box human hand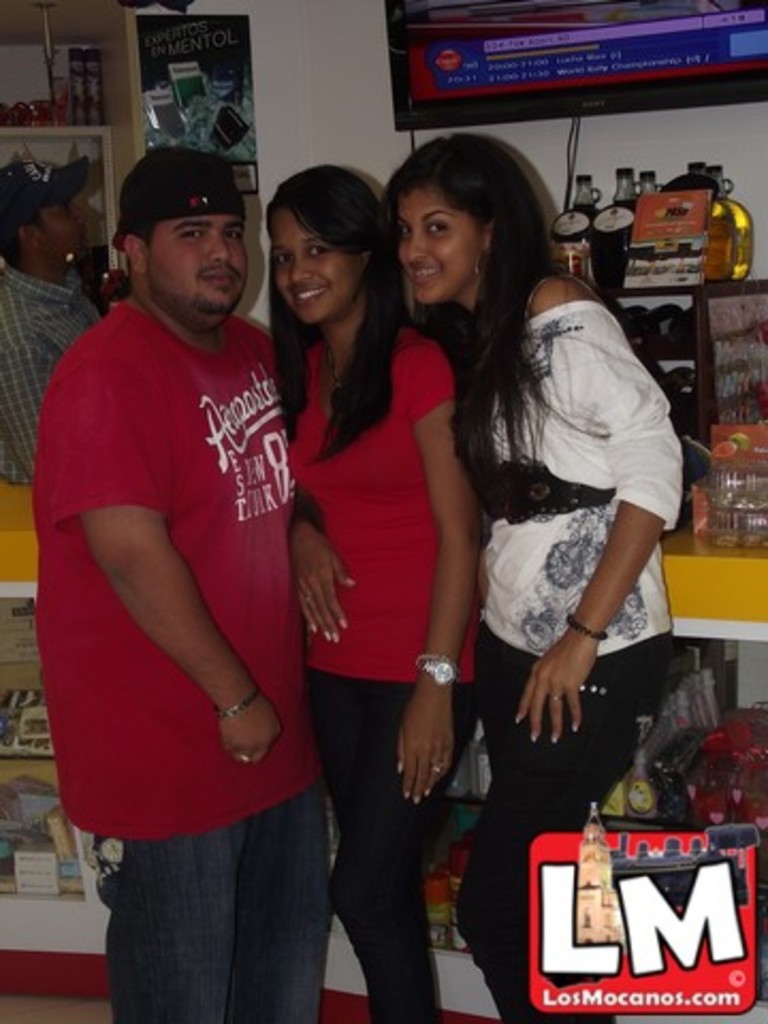
locate(393, 689, 459, 809)
